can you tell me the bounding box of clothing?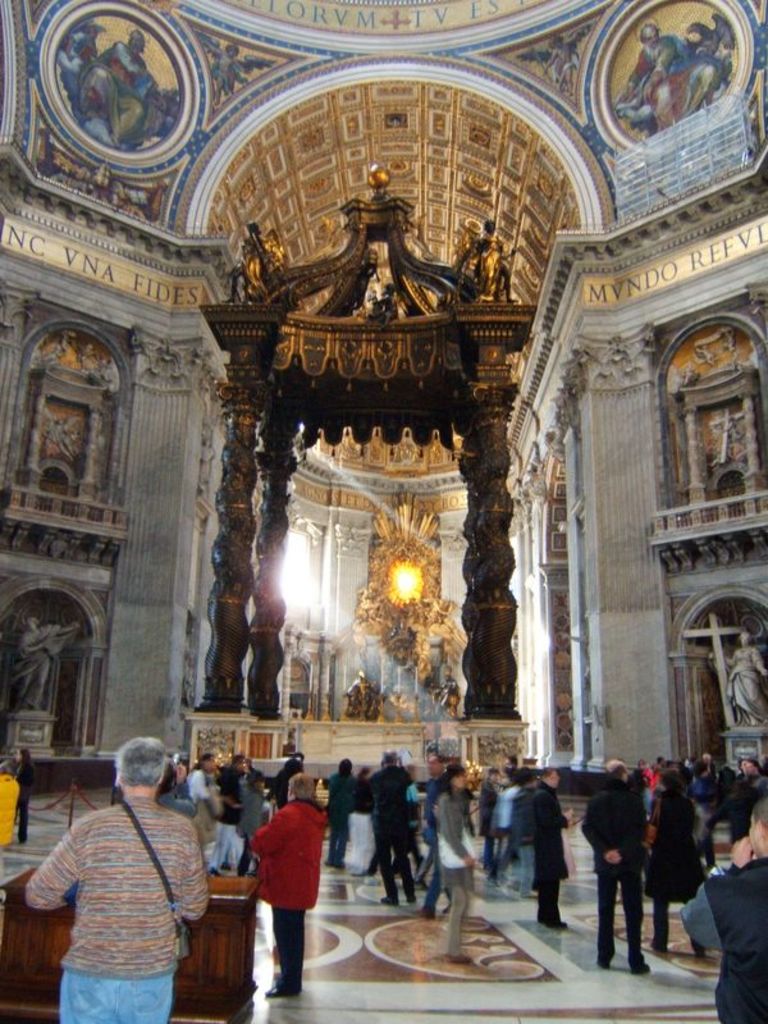
<bbox>404, 777, 415, 863</bbox>.
